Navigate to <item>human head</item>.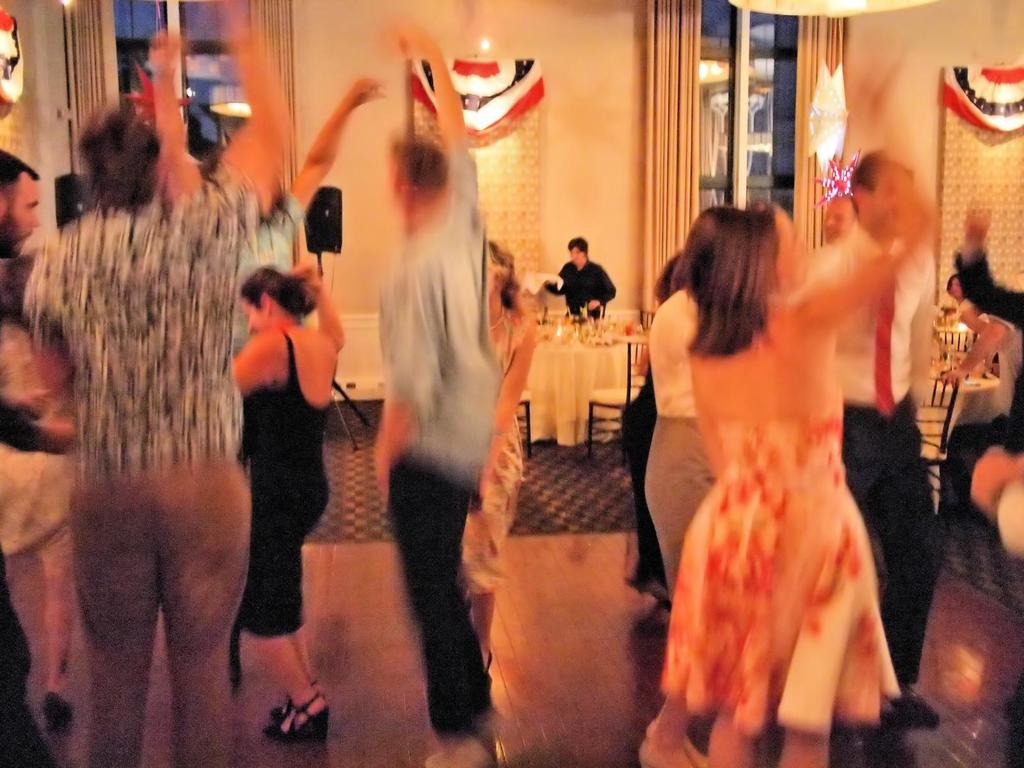
Navigation target: (0,145,40,260).
